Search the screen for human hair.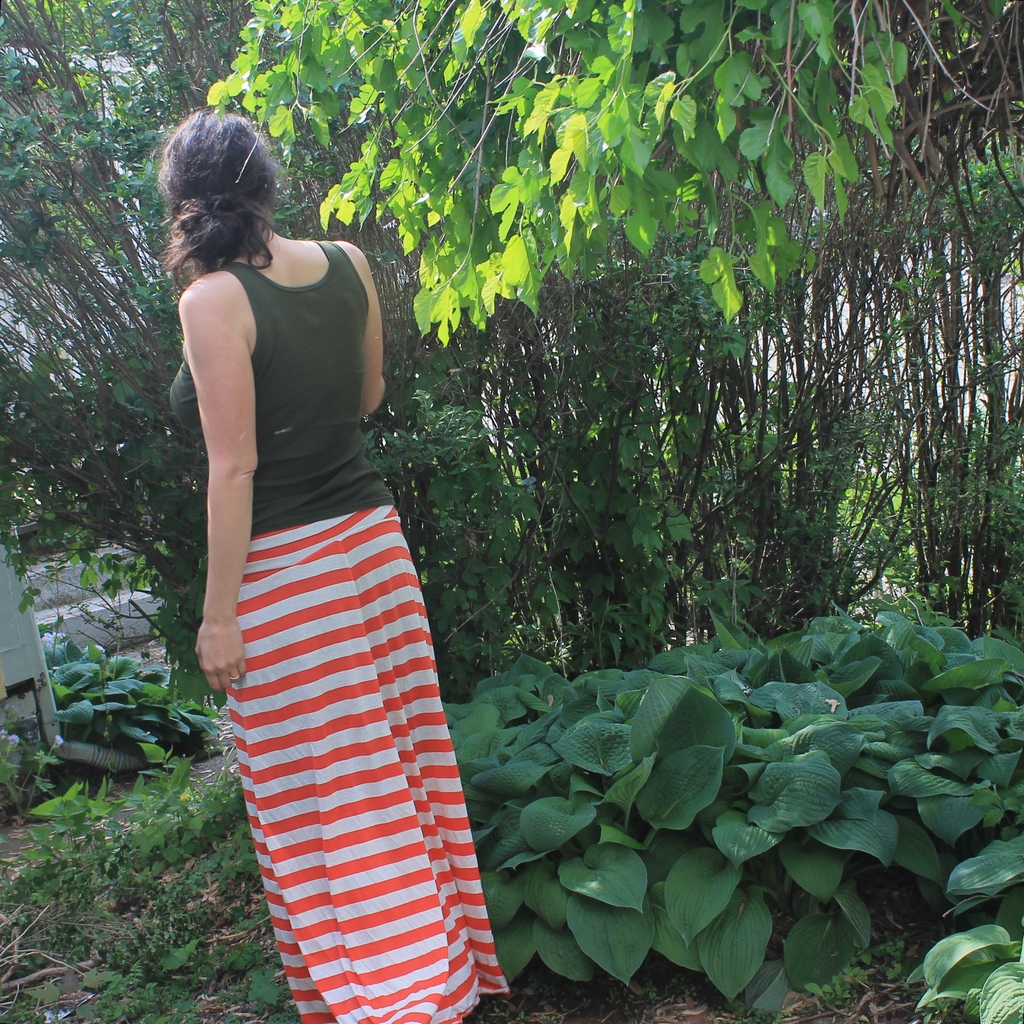
Found at box(150, 106, 293, 287).
